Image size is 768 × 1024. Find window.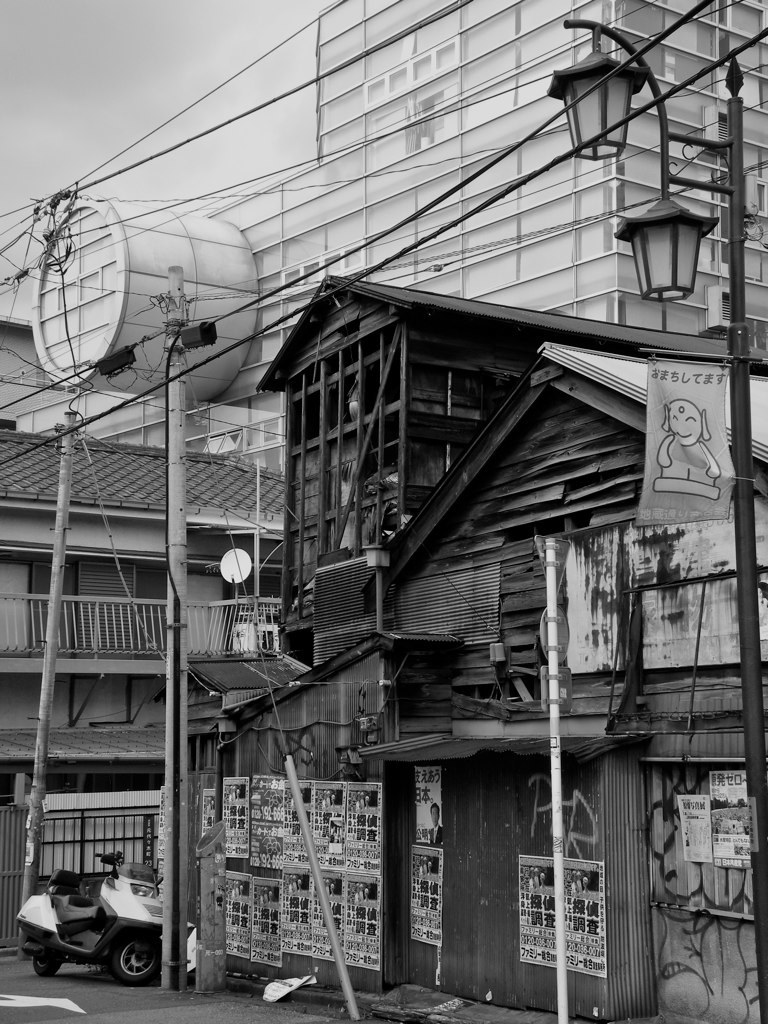
bbox=[321, 374, 344, 434].
